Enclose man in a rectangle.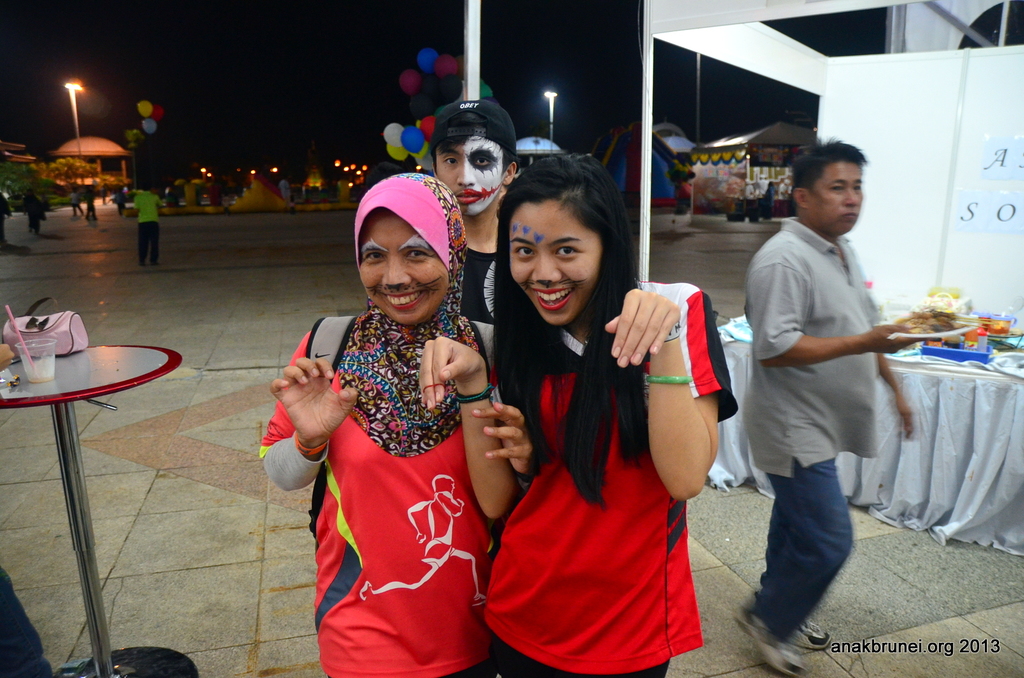
box=[740, 134, 931, 641].
